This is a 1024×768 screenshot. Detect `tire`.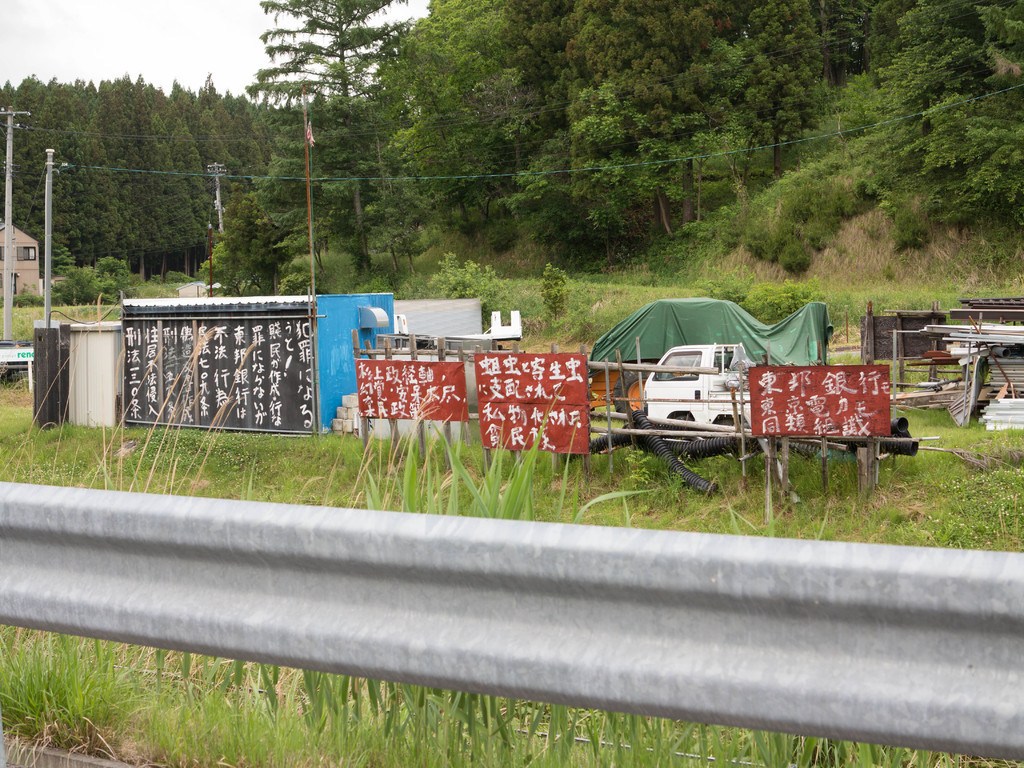
select_region(612, 365, 657, 416).
